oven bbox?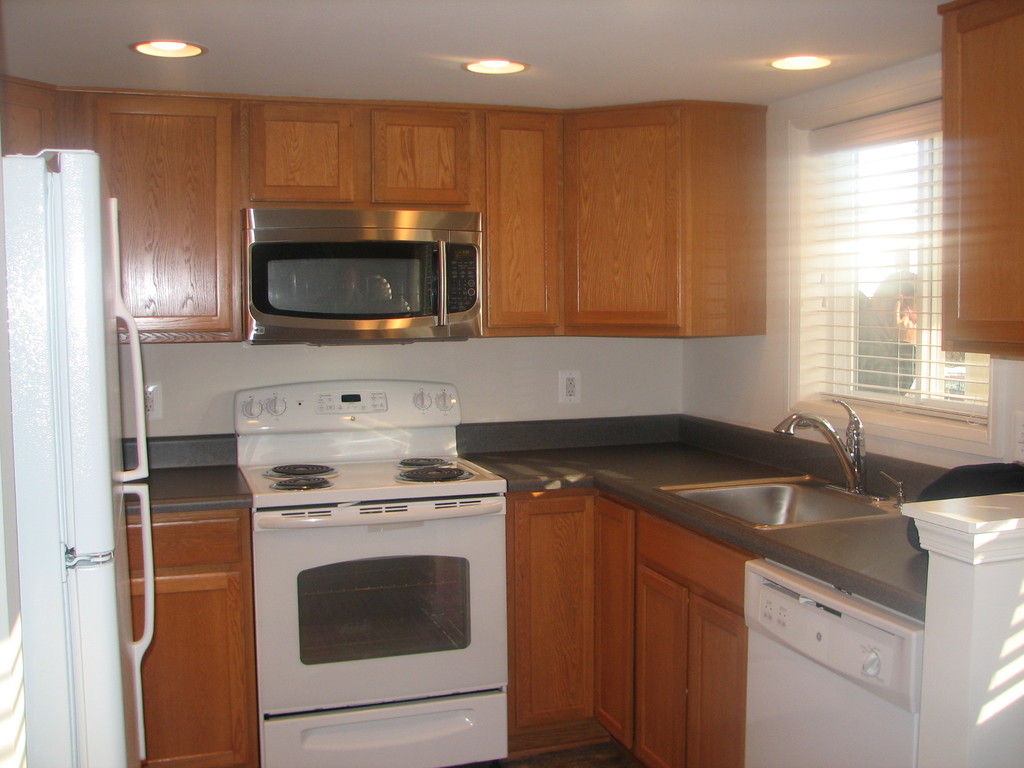
region(244, 207, 482, 347)
